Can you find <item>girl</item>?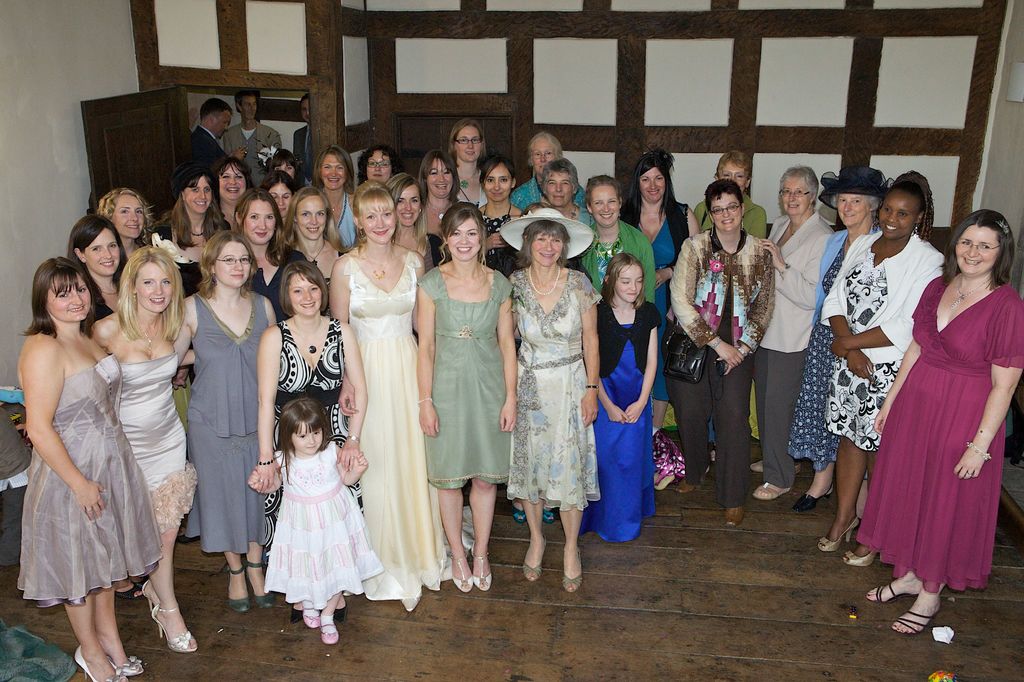
Yes, bounding box: region(815, 166, 948, 566).
